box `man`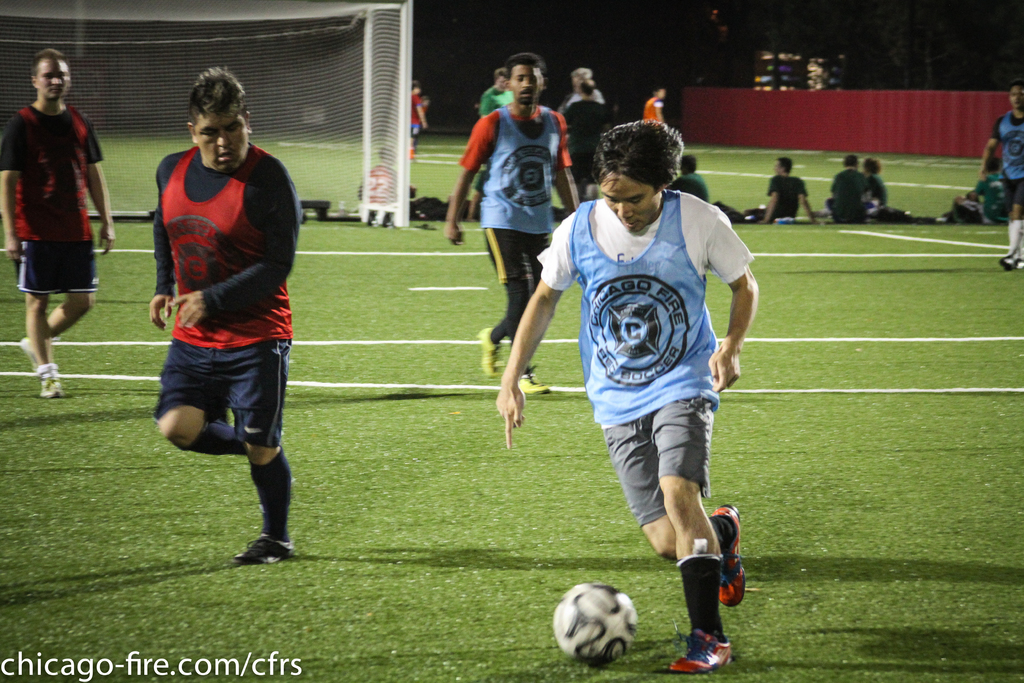
x1=556 y1=77 x2=616 y2=208
